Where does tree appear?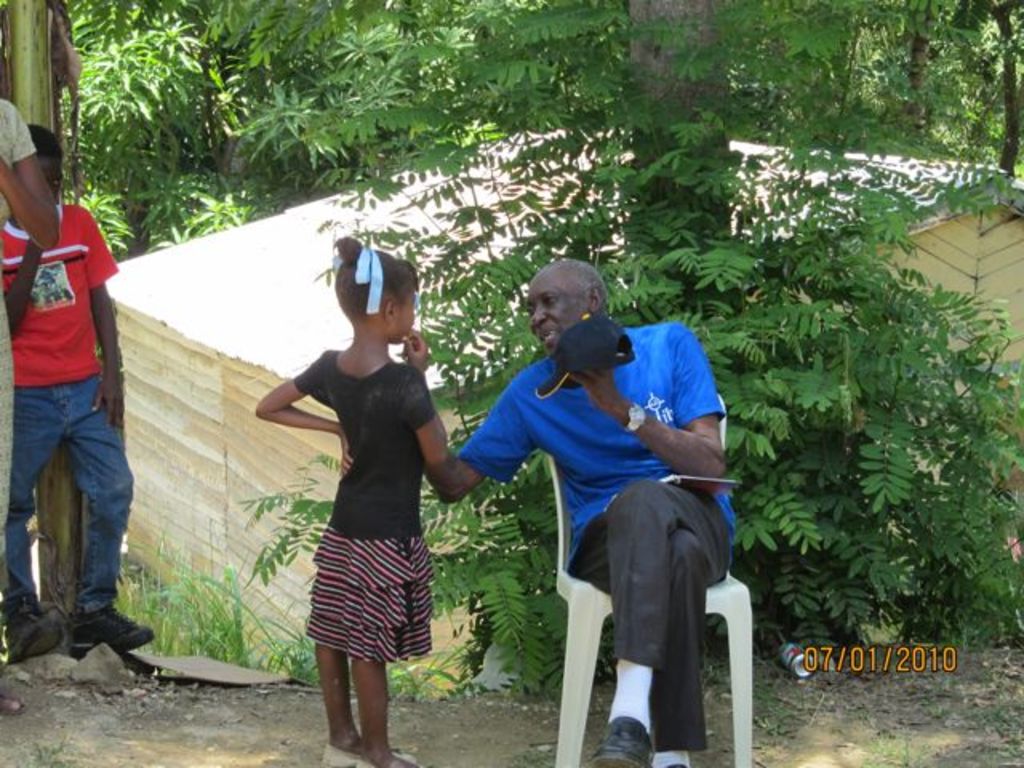
Appears at <box>53,0,328,286</box>.
